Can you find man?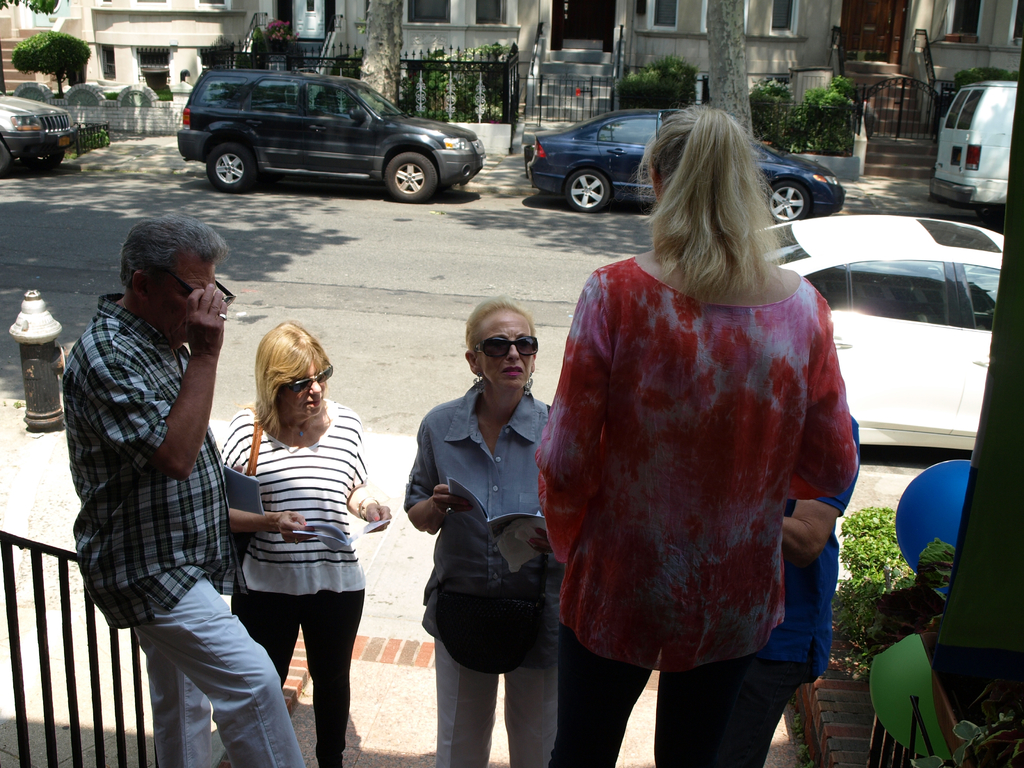
Yes, bounding box: crop(58, 182, 262, 746).
